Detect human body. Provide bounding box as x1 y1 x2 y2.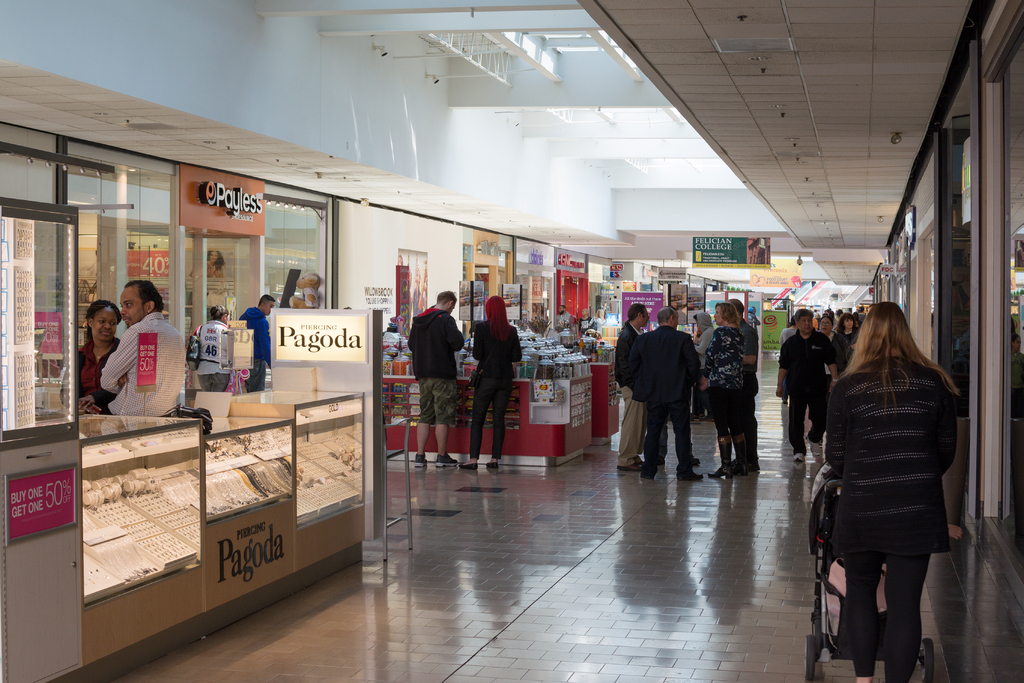
95 277 185 432.
